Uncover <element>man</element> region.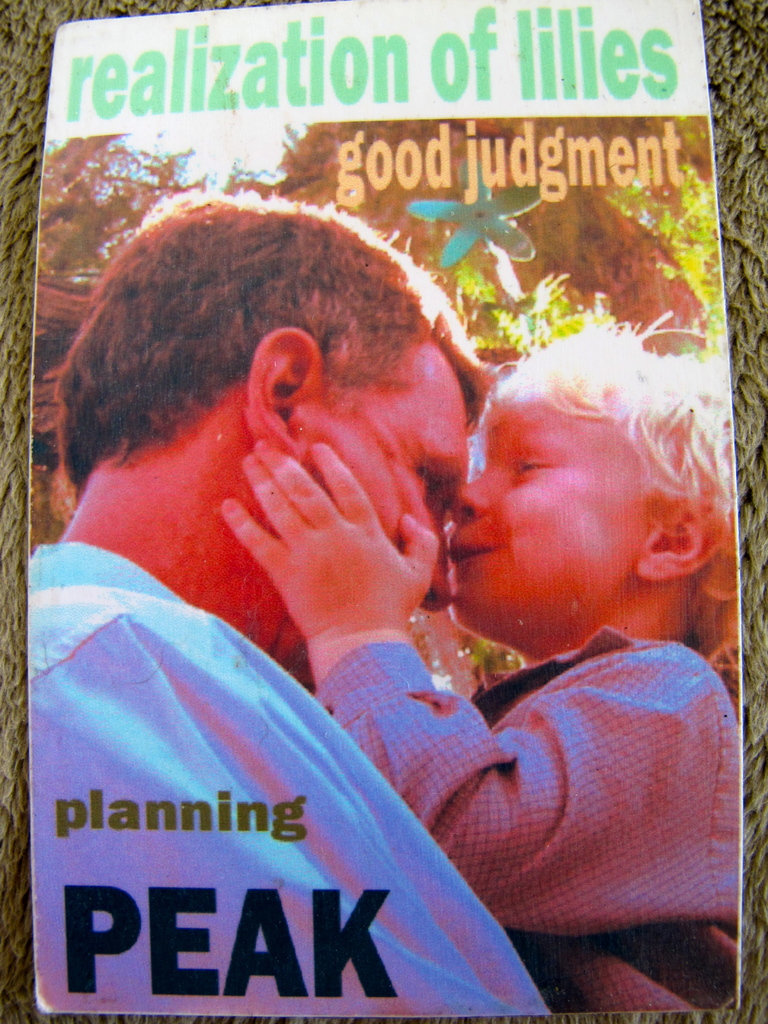
Uncovered: box(26, 182, 639, 1021).
